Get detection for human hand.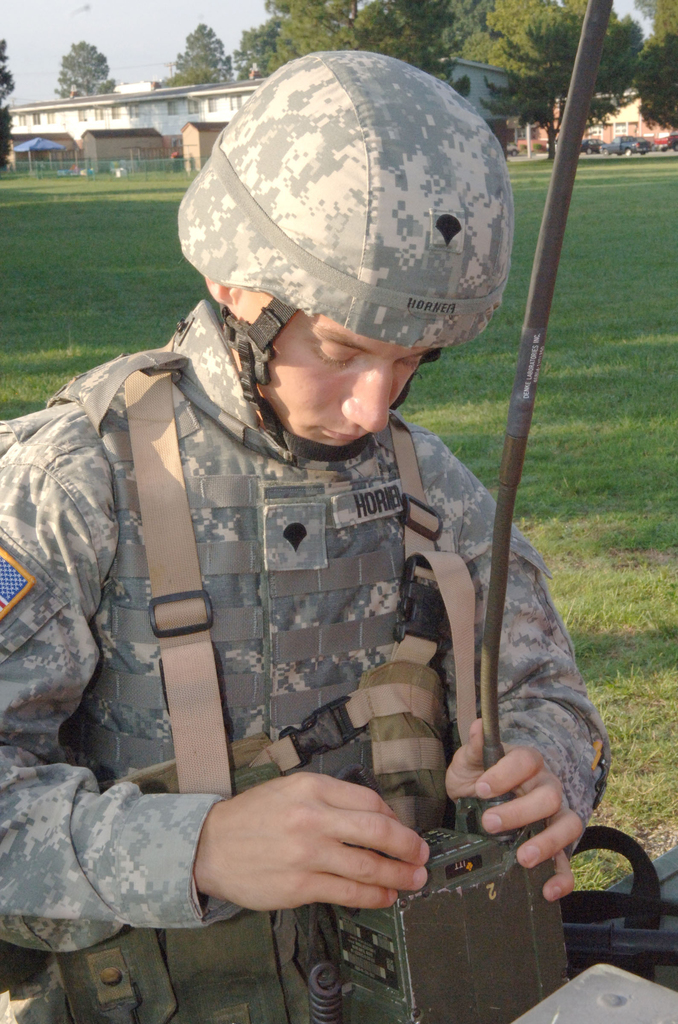
Detection: (441,713,588,908).
